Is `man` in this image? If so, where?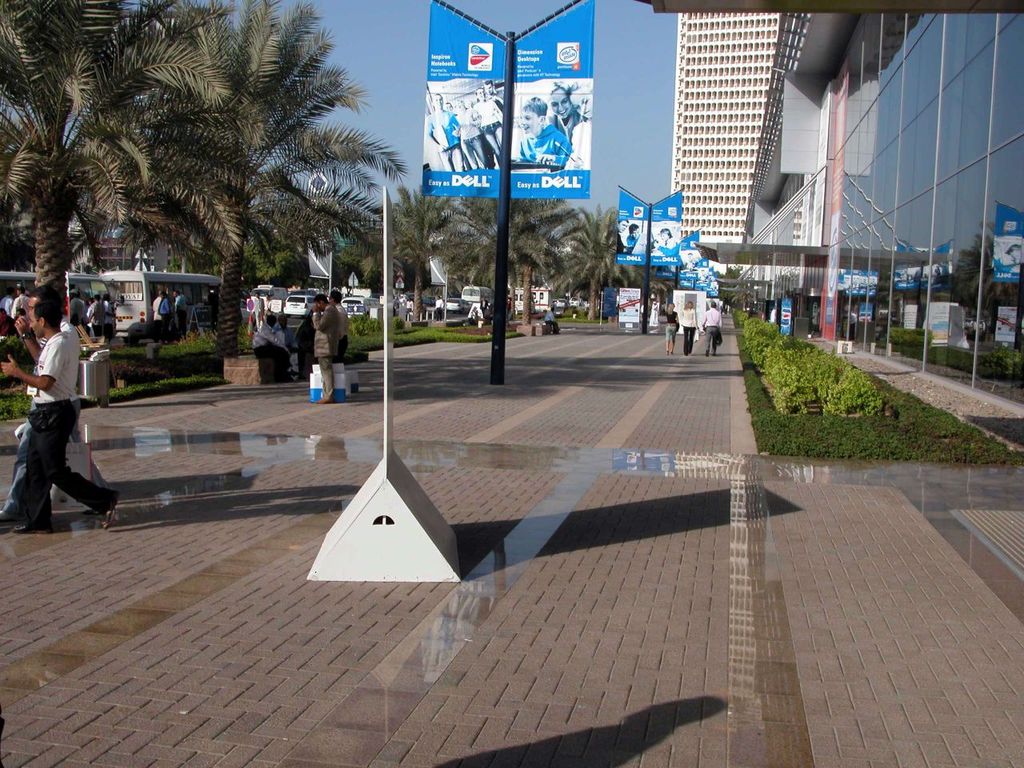
Yes, at bbox=[701, 298, 724, 358].
